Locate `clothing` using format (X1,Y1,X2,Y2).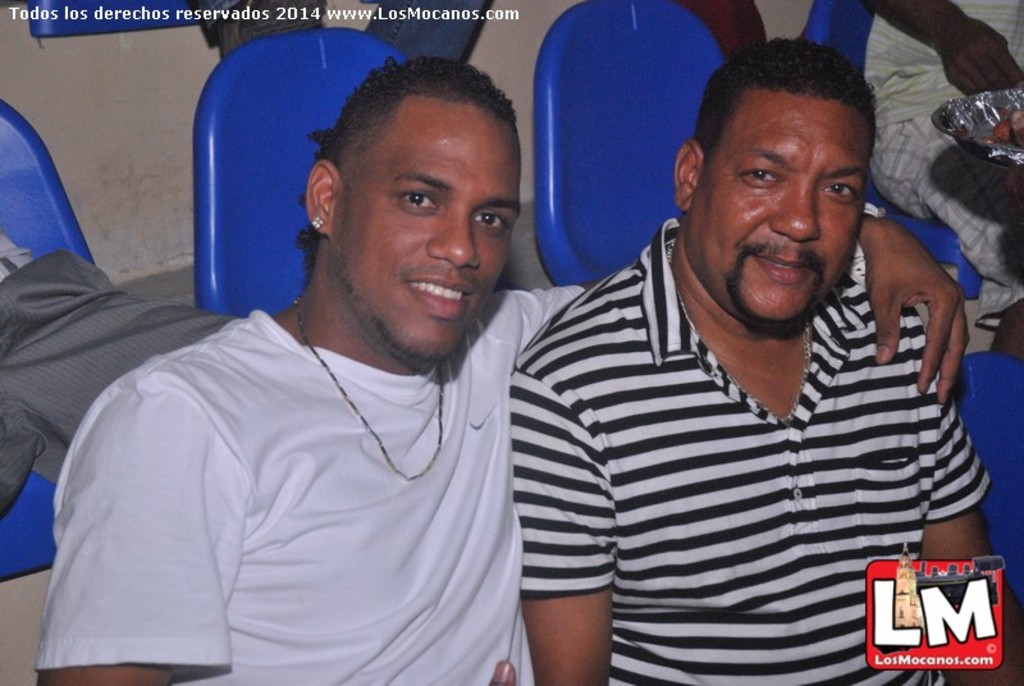
(0,224,241,525).
